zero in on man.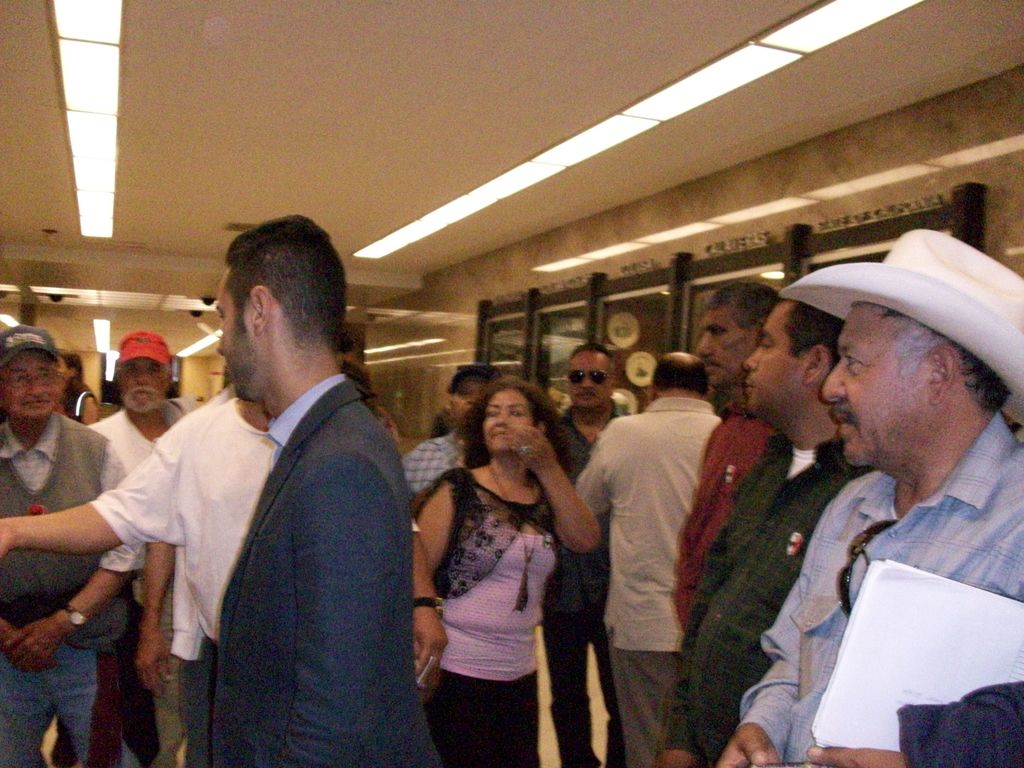
Zeroed in: bbox(0, 319, 136, 765).
